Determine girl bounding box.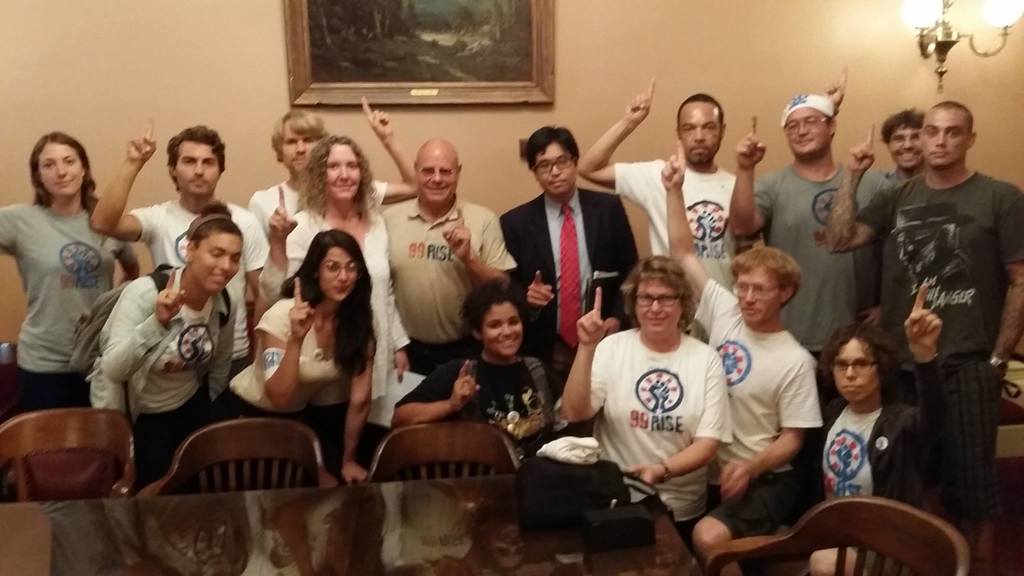
Determined: crop(0, 131, 138, 410).
